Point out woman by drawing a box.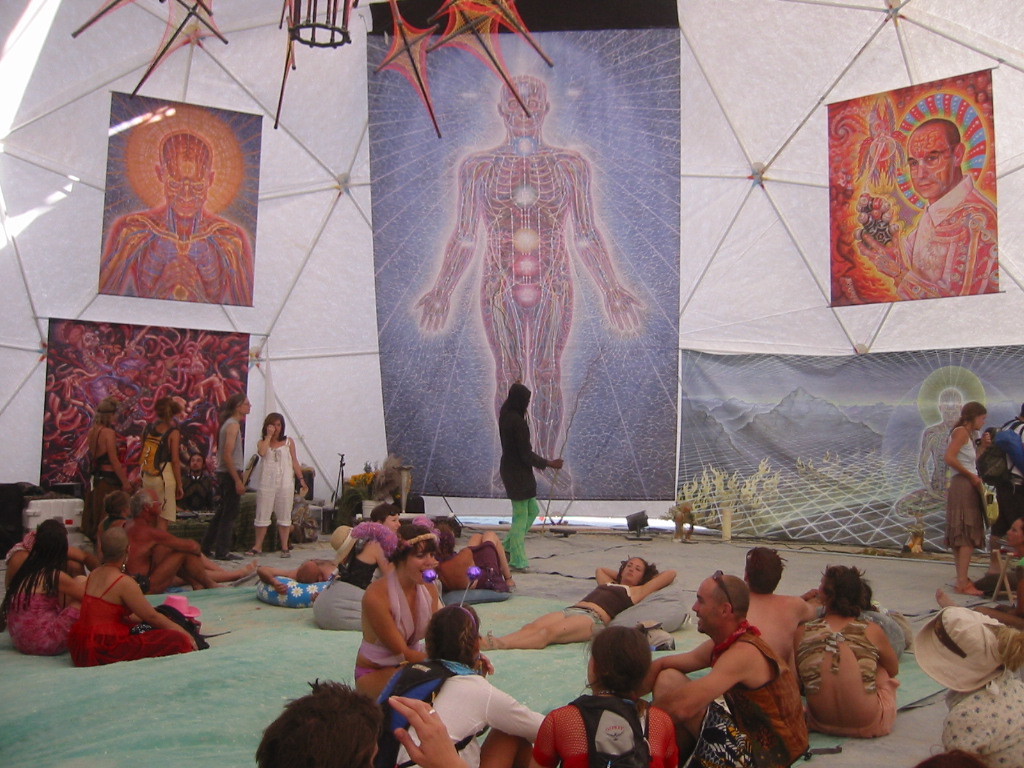
[529,630,677,767].
